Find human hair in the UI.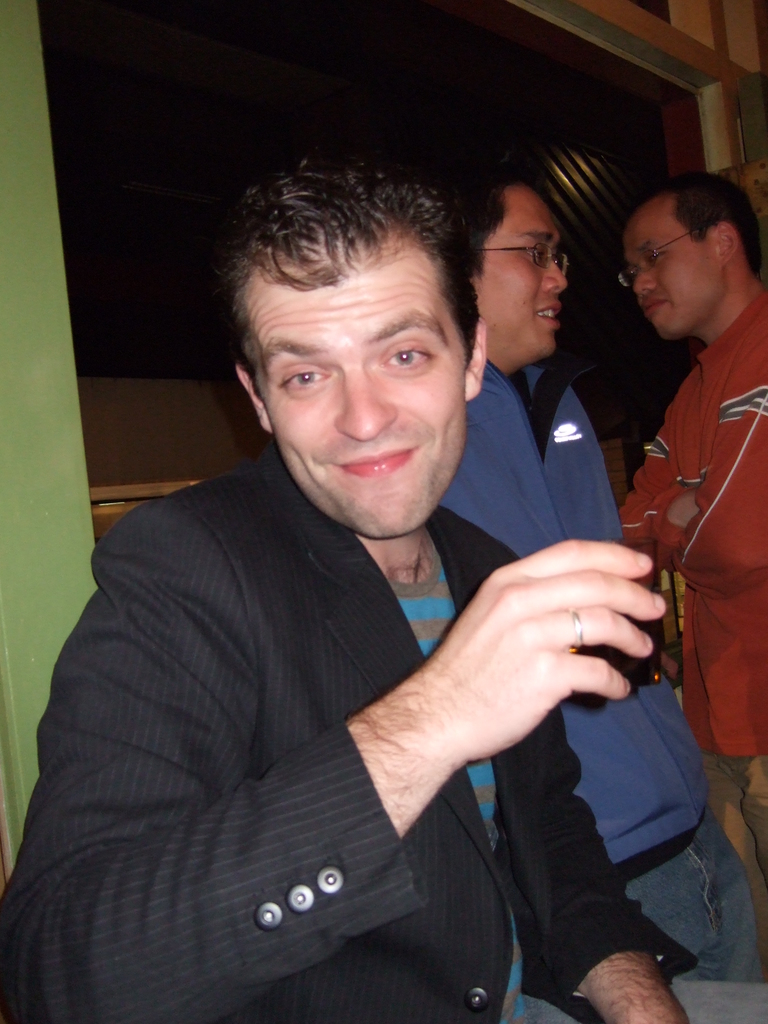
UI element at x1=462 y1=173 x2=532 y2=265.
